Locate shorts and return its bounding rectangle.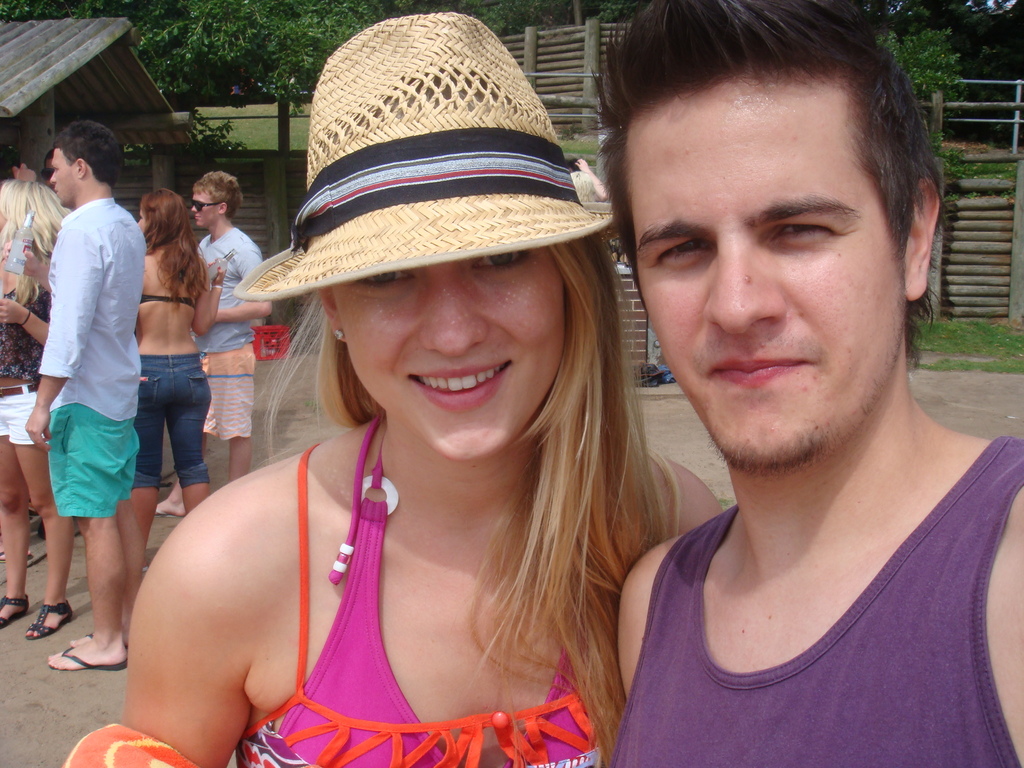
bbox=[202, 348, 255, 440].
